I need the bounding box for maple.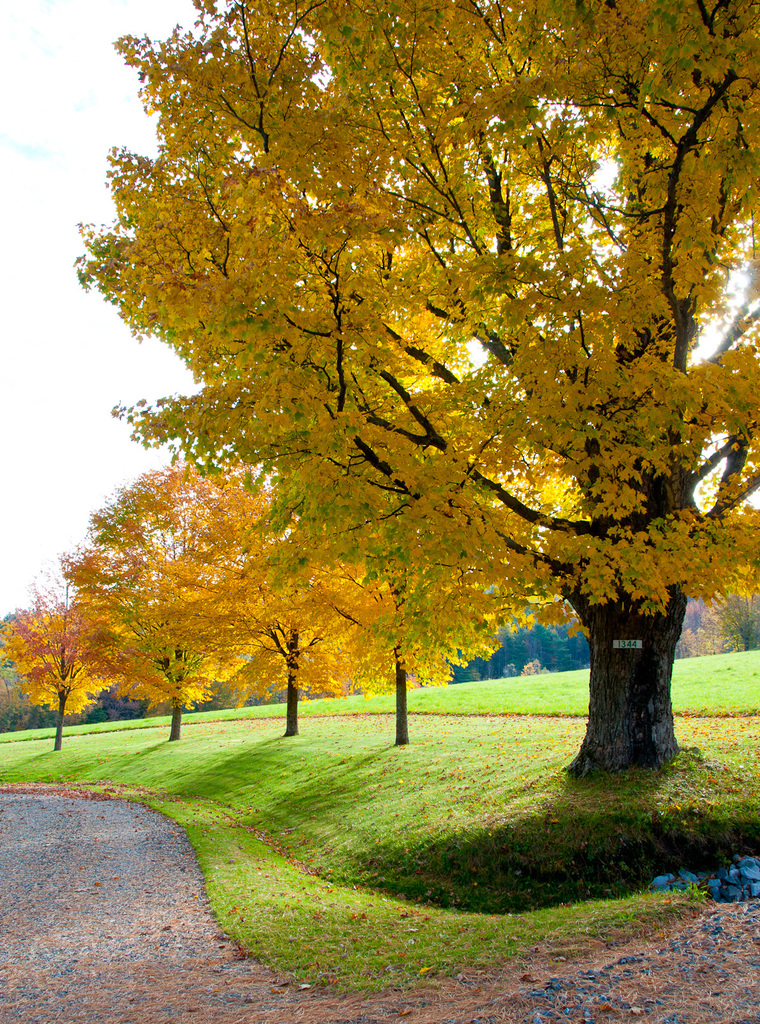
Here it is: <bbox>281, 515, 512, 743</bbox>.
